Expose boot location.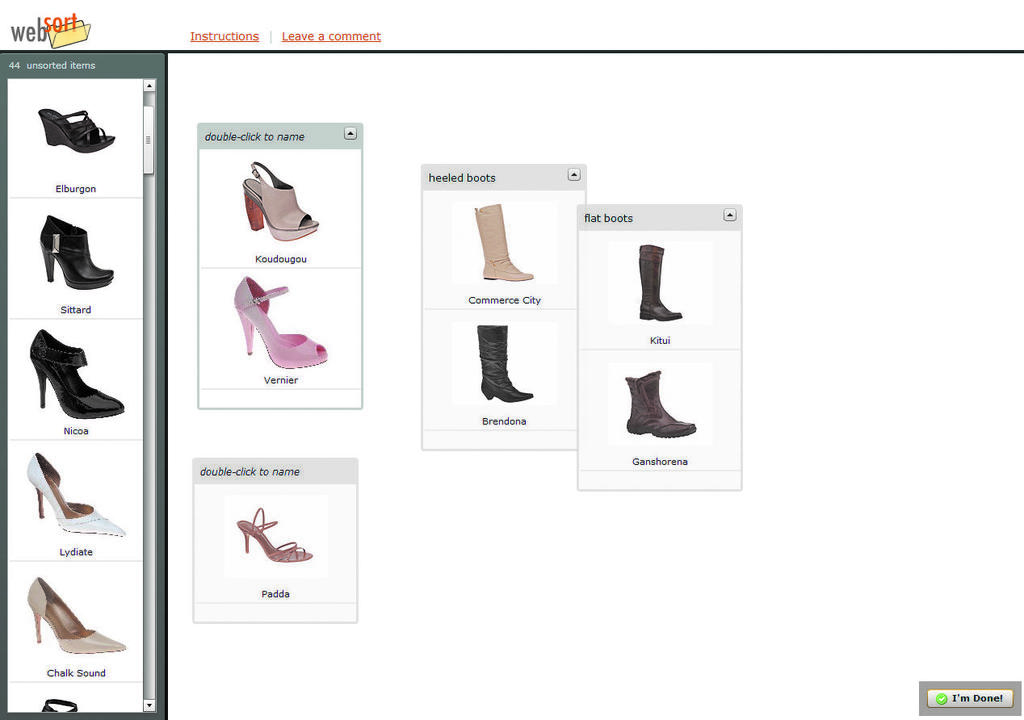
Exposed at box=[615, 358, 699, 450].
